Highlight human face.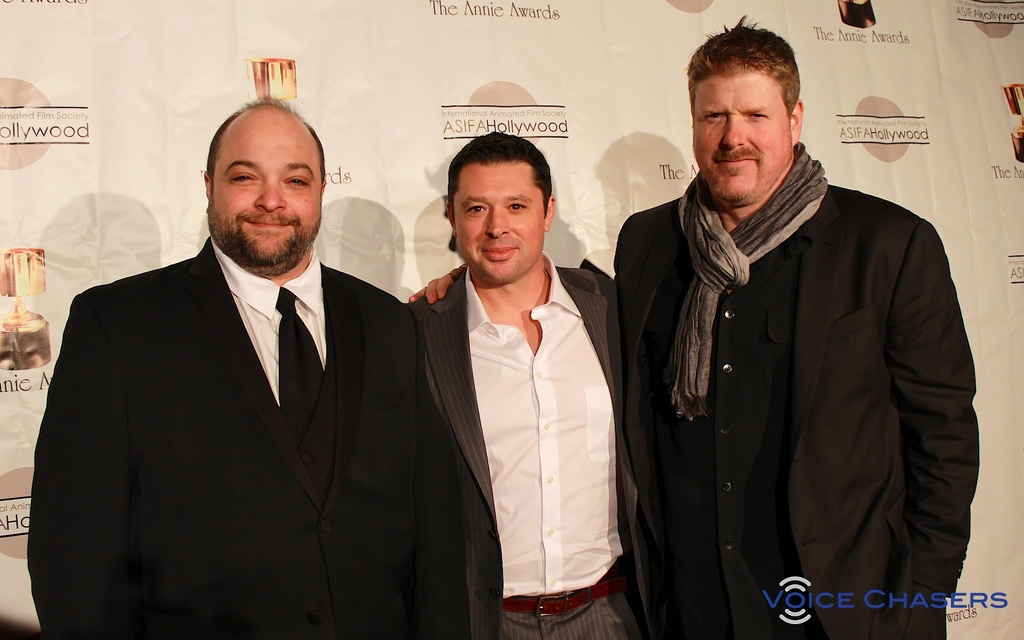
Highlighted region: x1=698, y1=72, x2=787, y2=207.
